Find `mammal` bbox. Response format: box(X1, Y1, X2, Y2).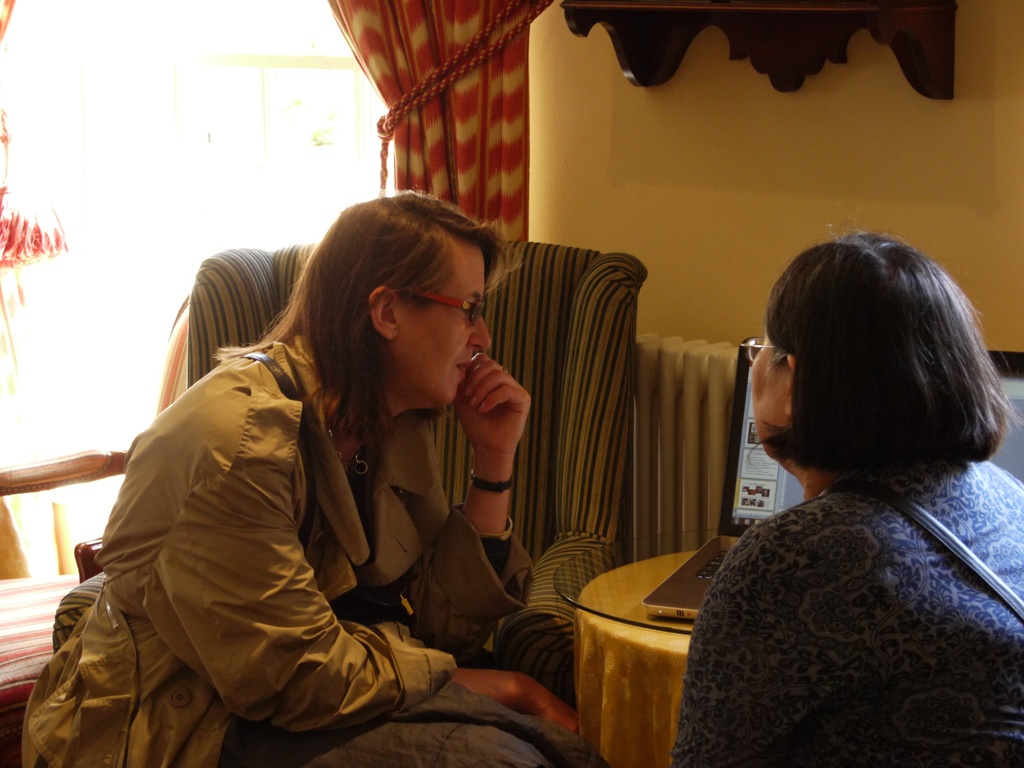
box(656, 235, 1023, 767).
